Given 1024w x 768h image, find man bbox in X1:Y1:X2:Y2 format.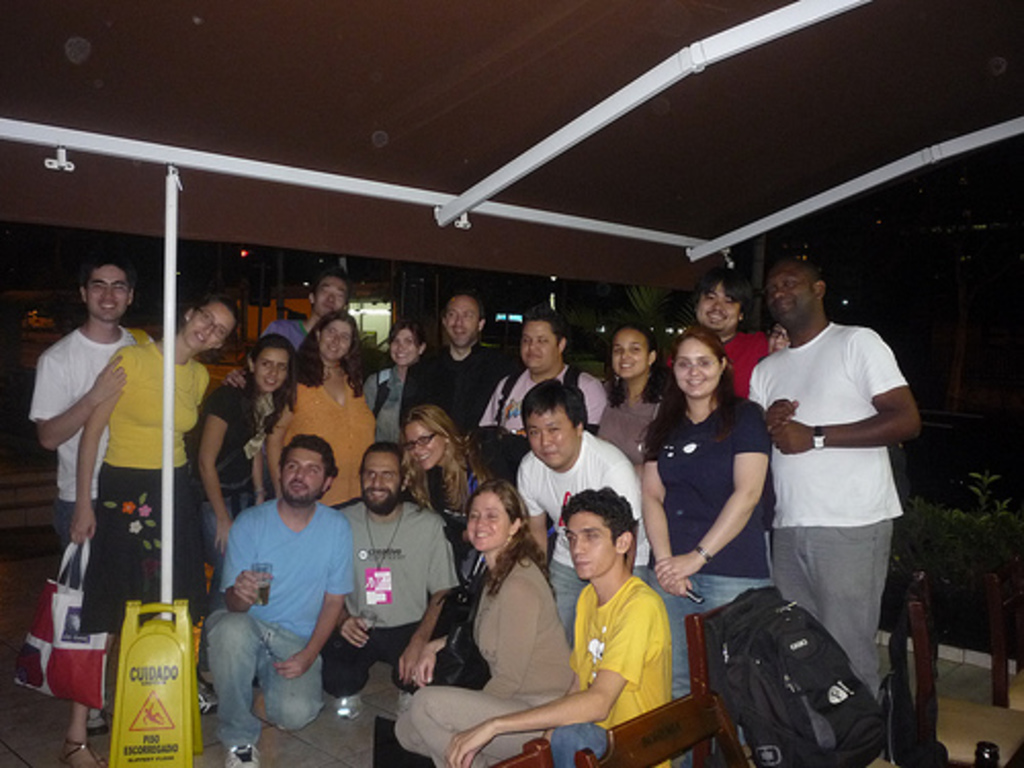
332:440:467:684.
